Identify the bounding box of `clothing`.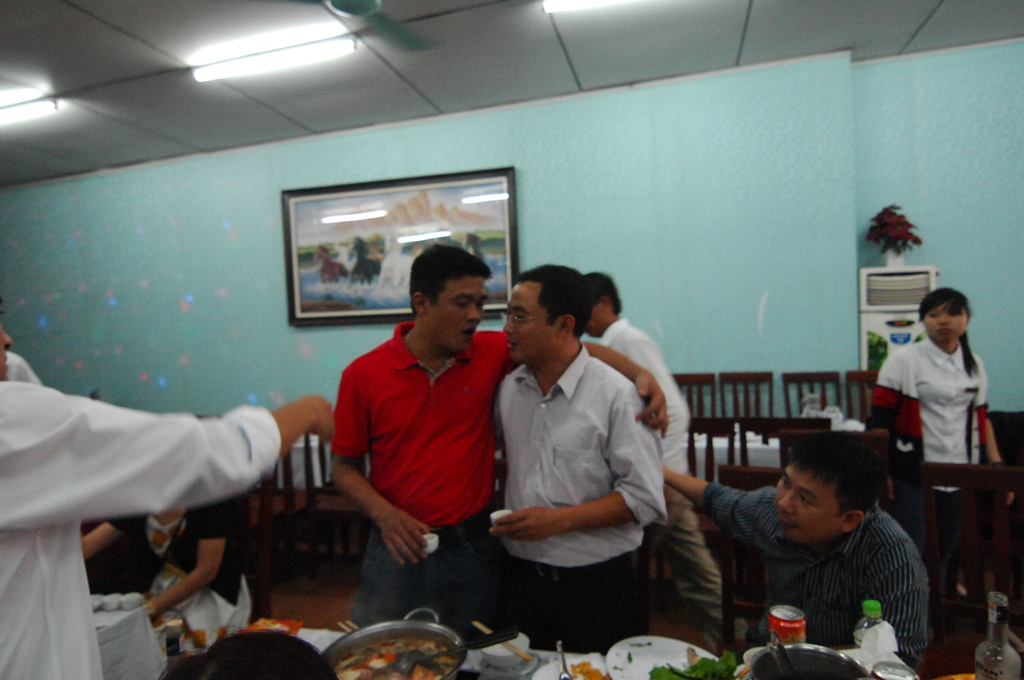
box=[869, 334, 989, 587].
